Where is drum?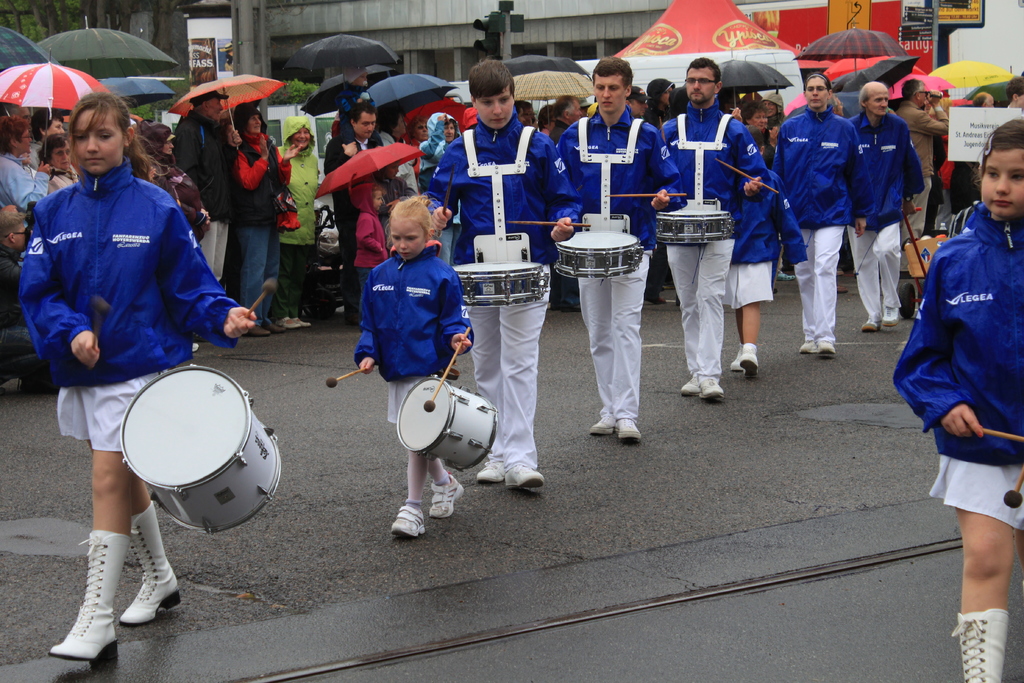
bbox(397, 375, 499, 473).
